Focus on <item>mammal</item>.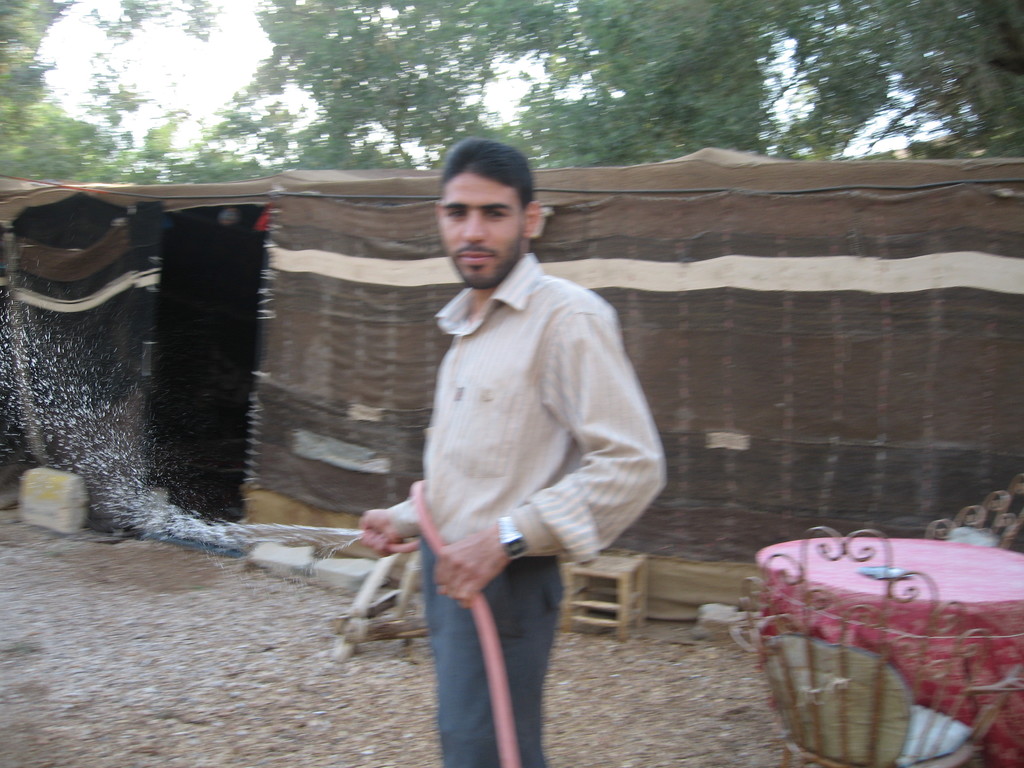
Focused at 310, 162, 650, 748.
